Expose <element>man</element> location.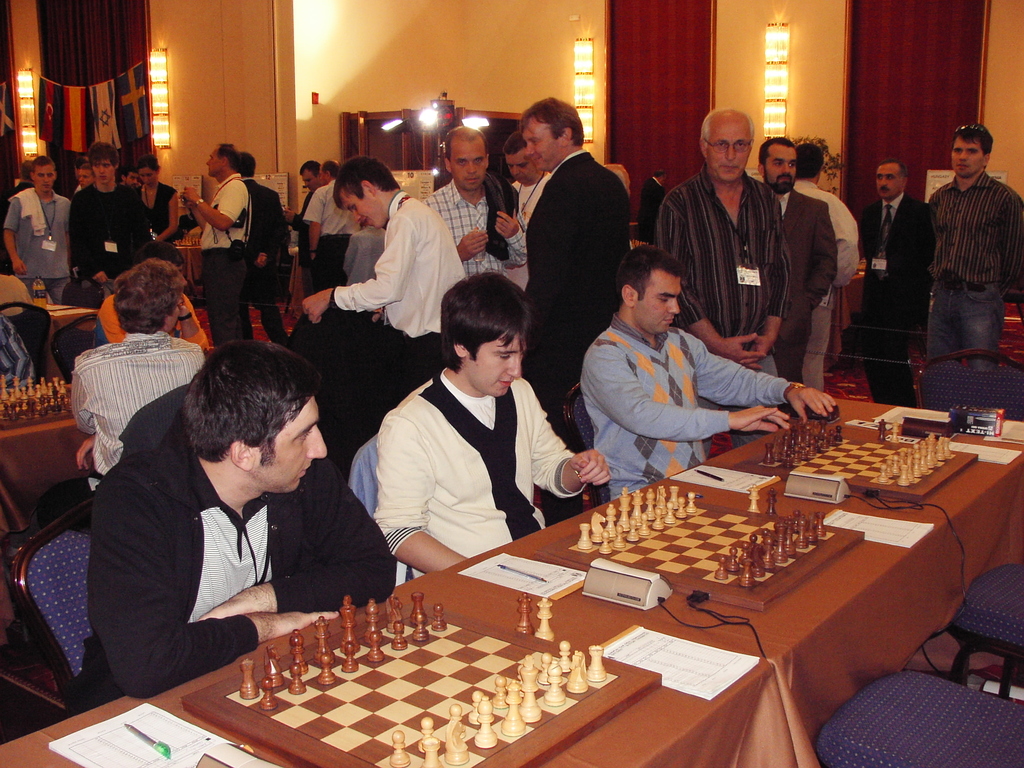
Exposed at bbox=(504, 131, 554, 223).
